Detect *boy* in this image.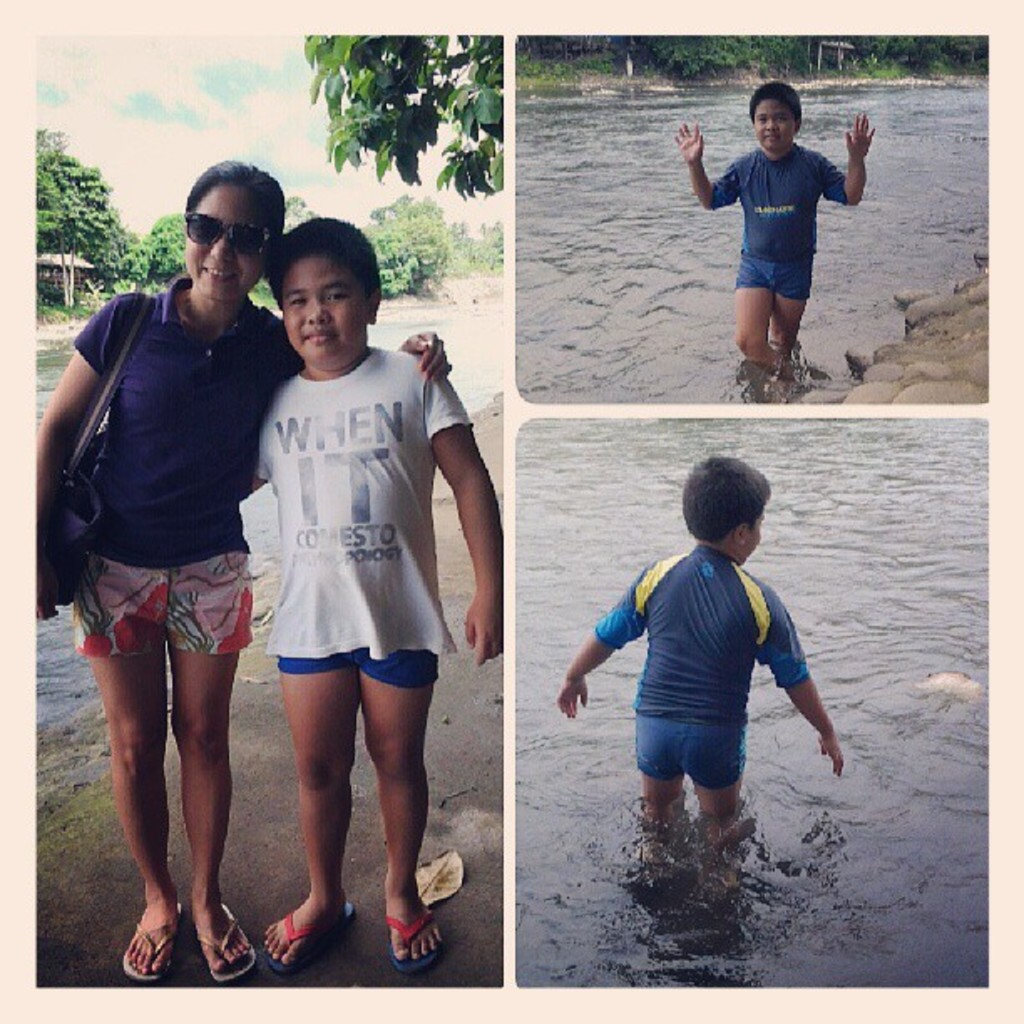
Detection: <region>673, 80, 875, 365</region>.
